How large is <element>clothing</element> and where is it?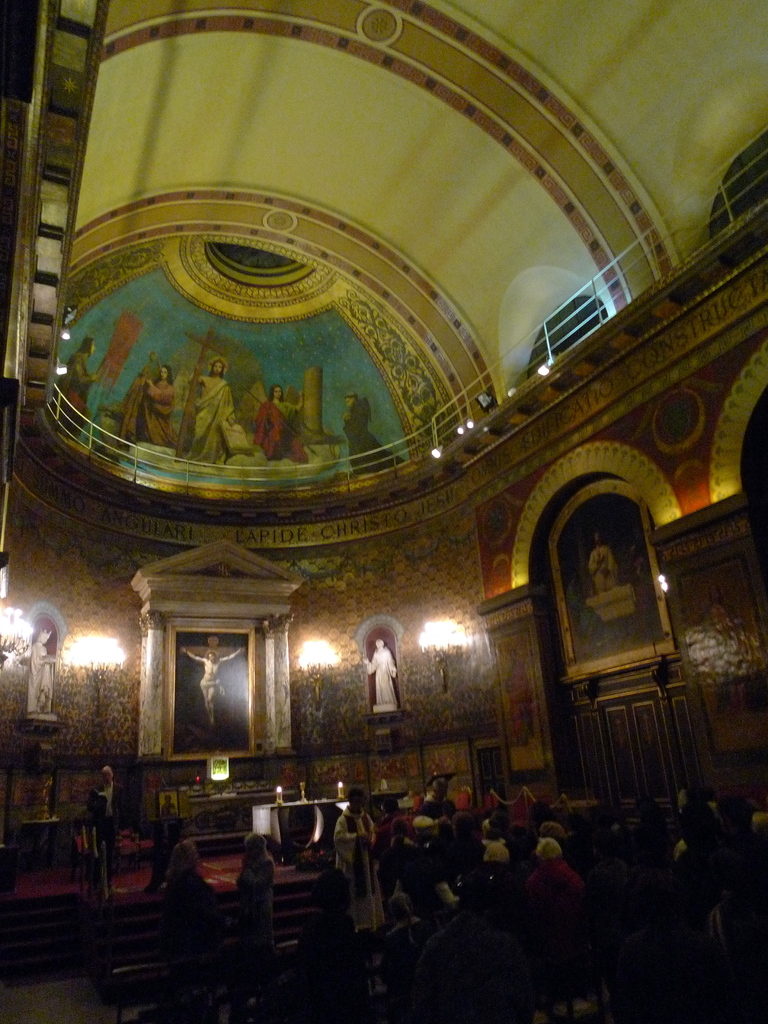
Bounding box: 26:641:52:715.
